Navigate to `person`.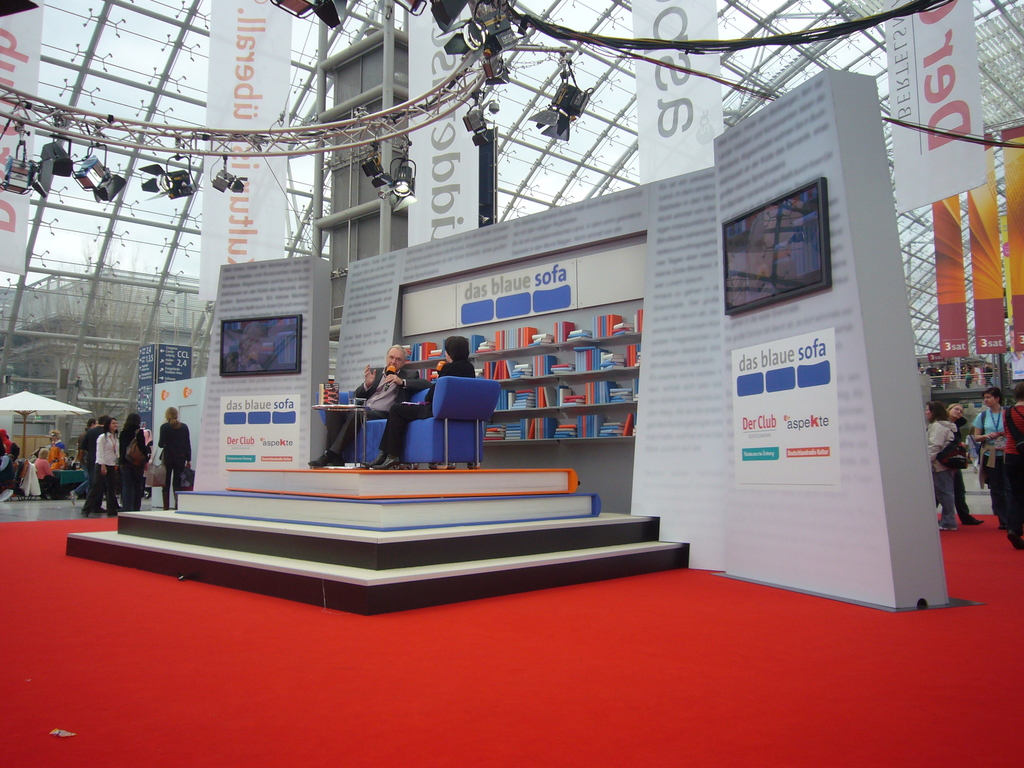
Navigation target: rect(927, 402, 957, 531).
